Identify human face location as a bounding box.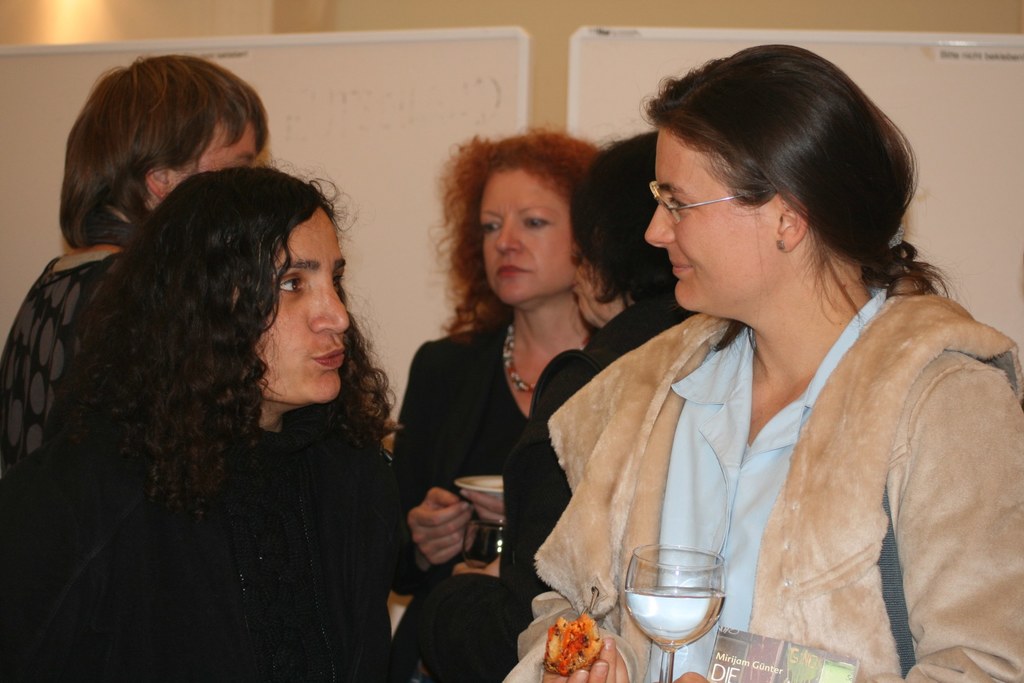
[left=259, top=213, right=348, bottom=404].
